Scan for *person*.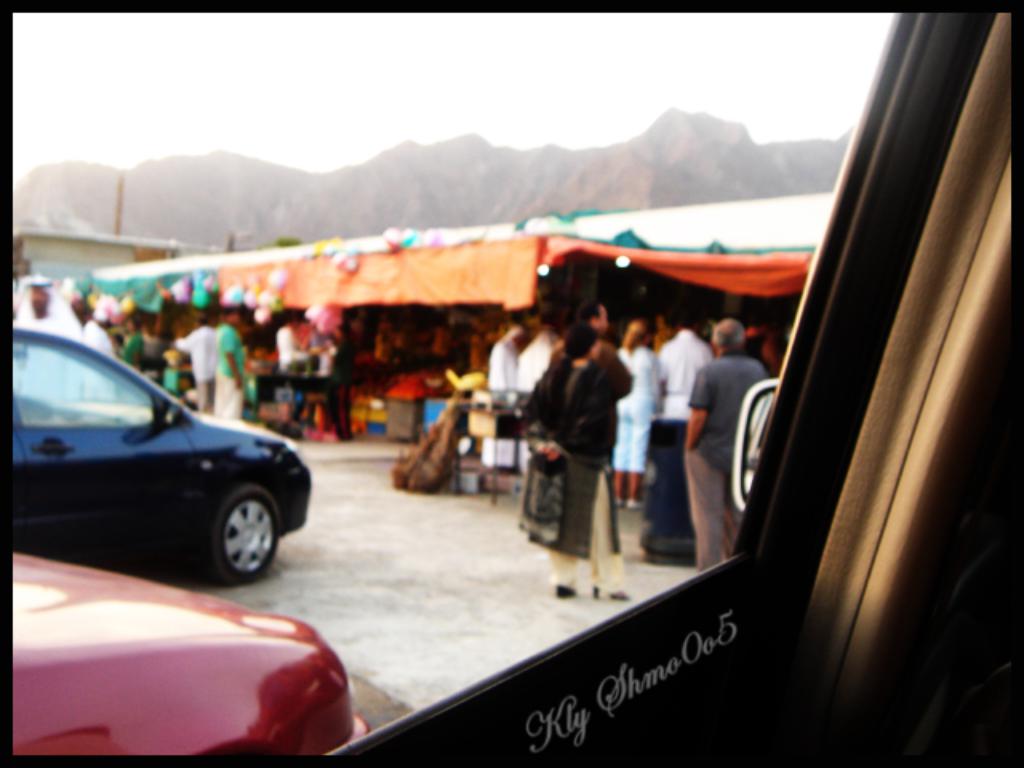
Scan result: crop(14, 277, 82, 405).
